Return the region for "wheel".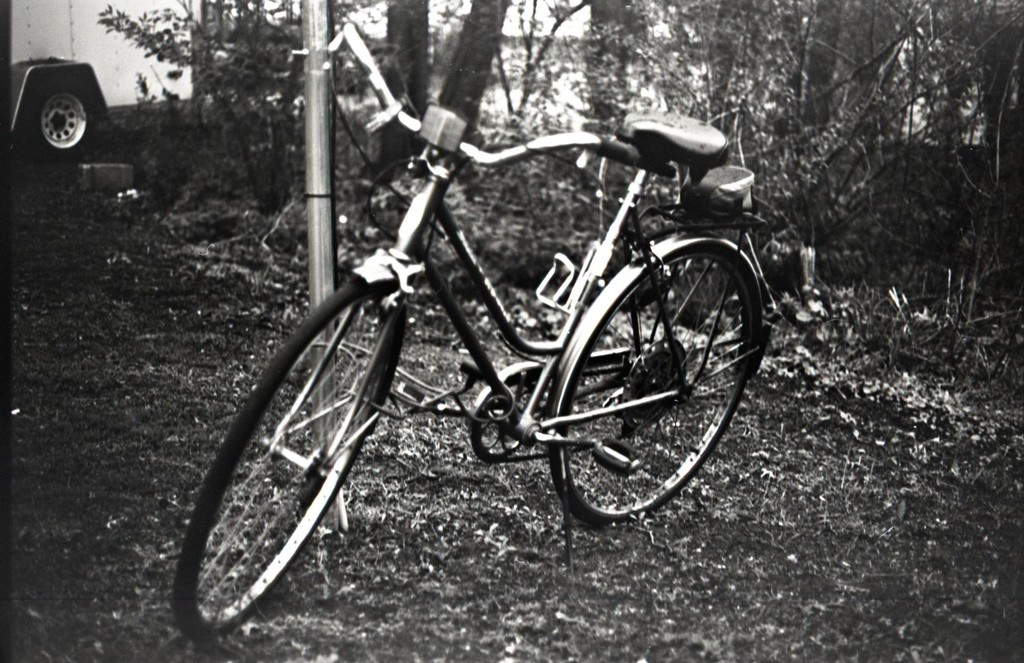
l=544, t=250, r=757, b=527.
